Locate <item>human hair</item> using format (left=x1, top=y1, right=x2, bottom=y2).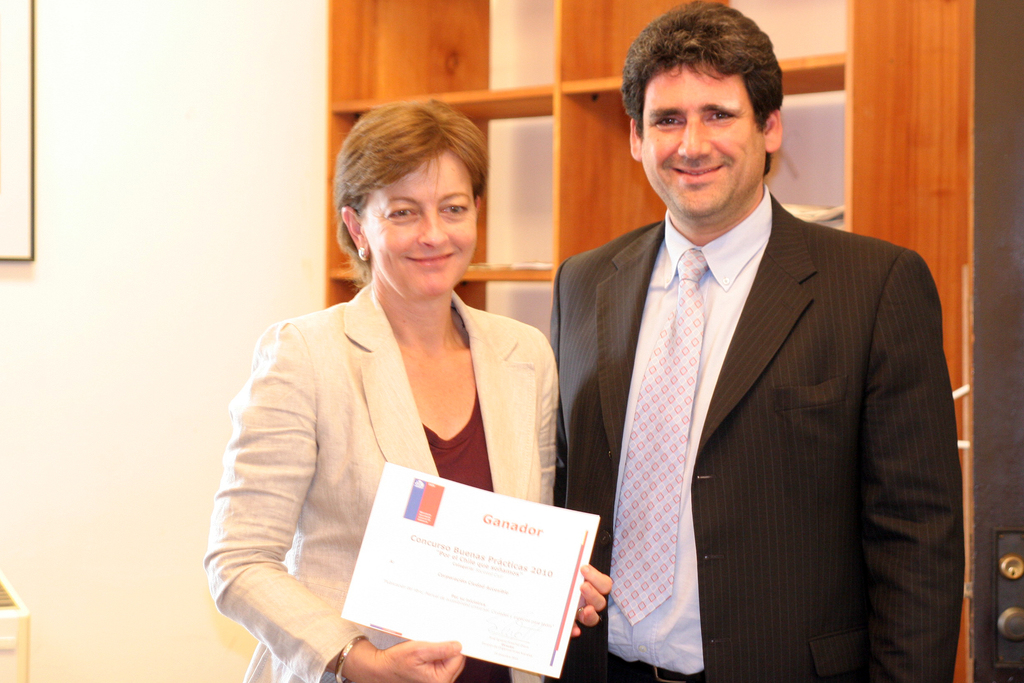
(left=330, top=99, right=485, bottom=281).
